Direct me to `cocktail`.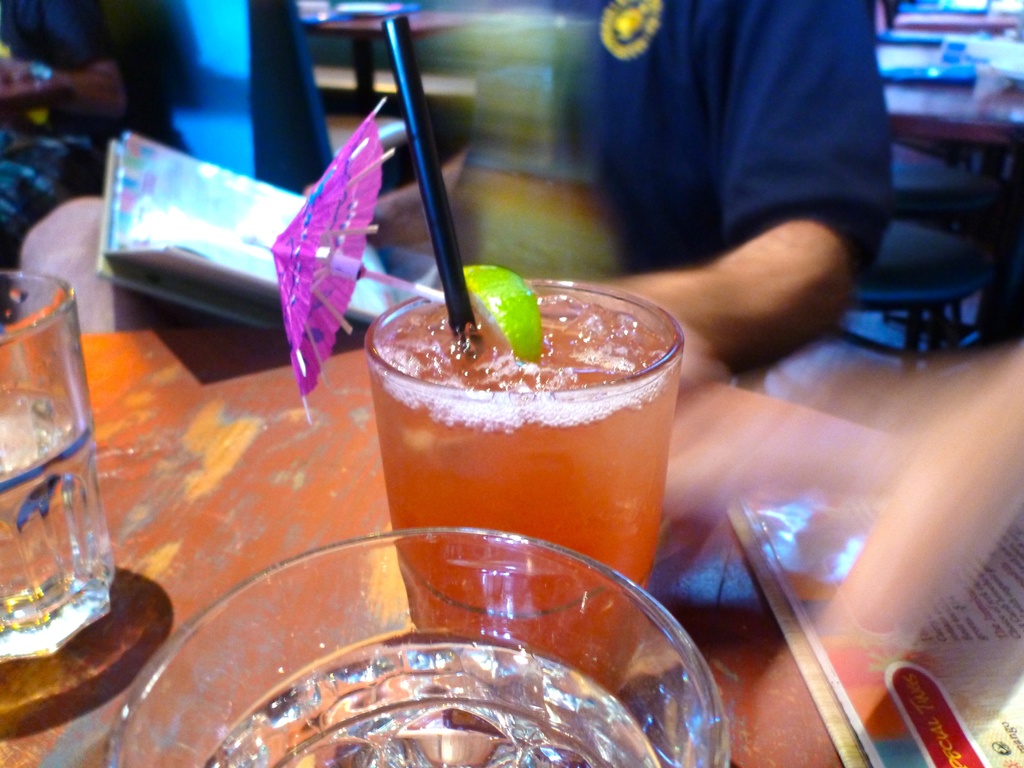
Direction: bbox=(360, 261, 685, 695).
